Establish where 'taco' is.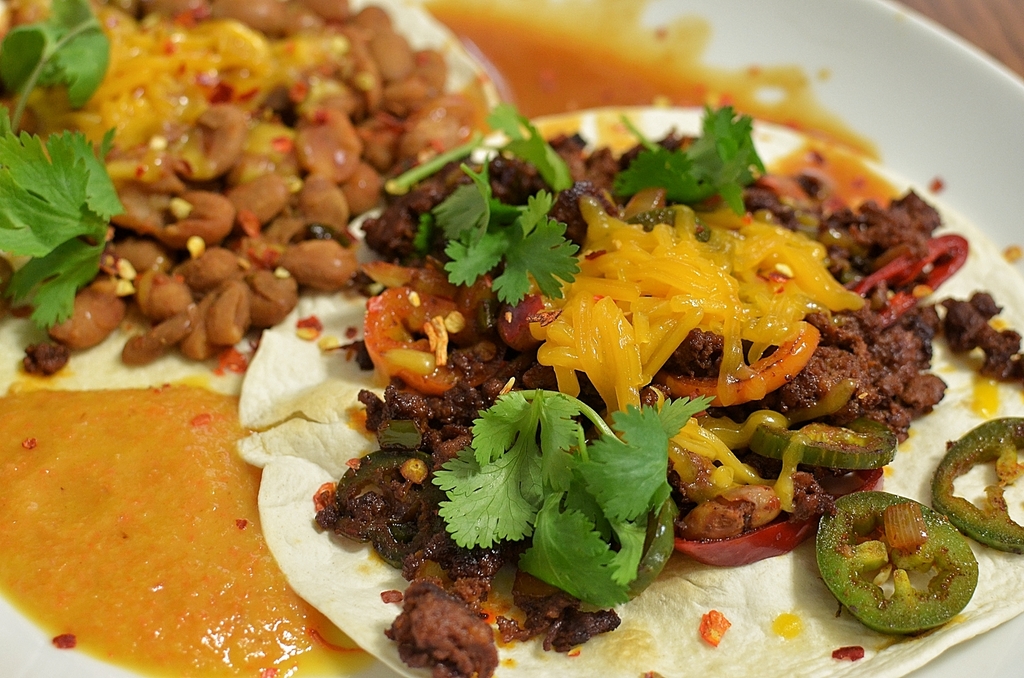
Established at select_region(237, 101, 1023, 677).
